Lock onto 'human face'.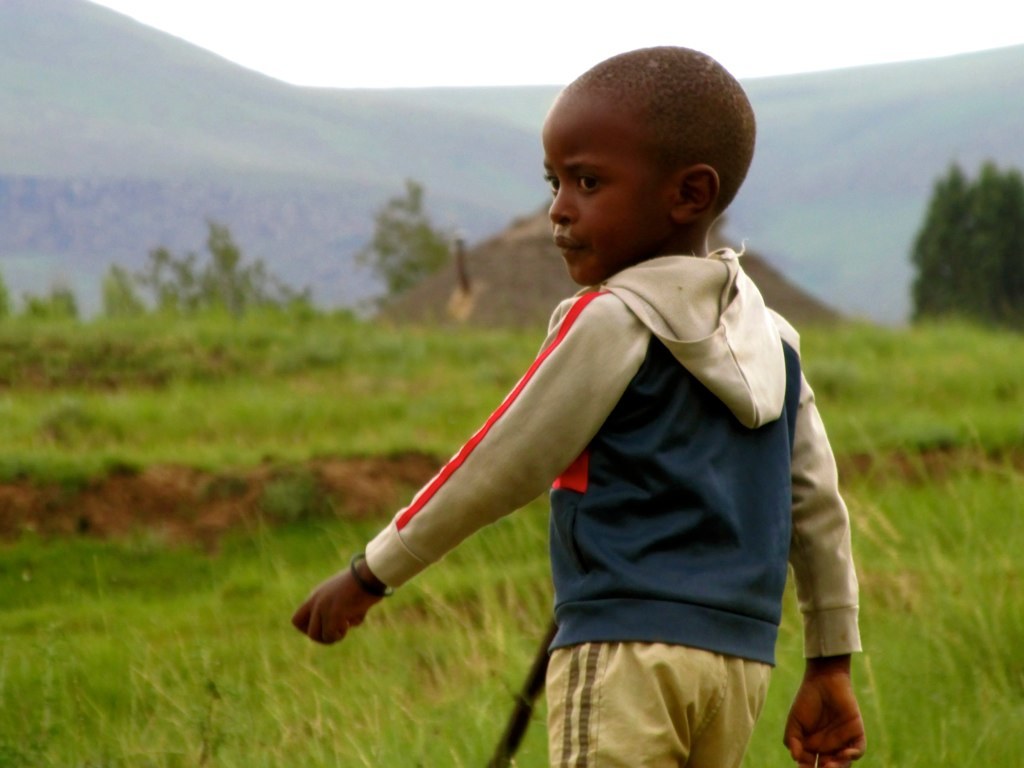
Locked: {"x1": 537, "y1": 93, "x2": 667, "y2": 288}.
